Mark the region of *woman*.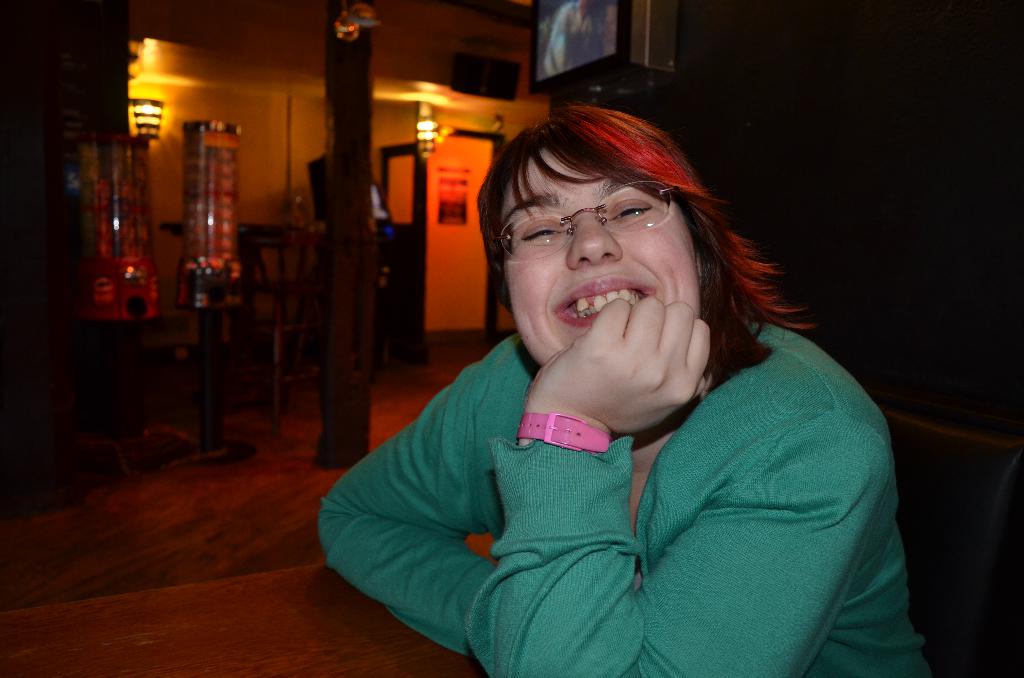
Region: bbox(325, 104, 950, 677).
